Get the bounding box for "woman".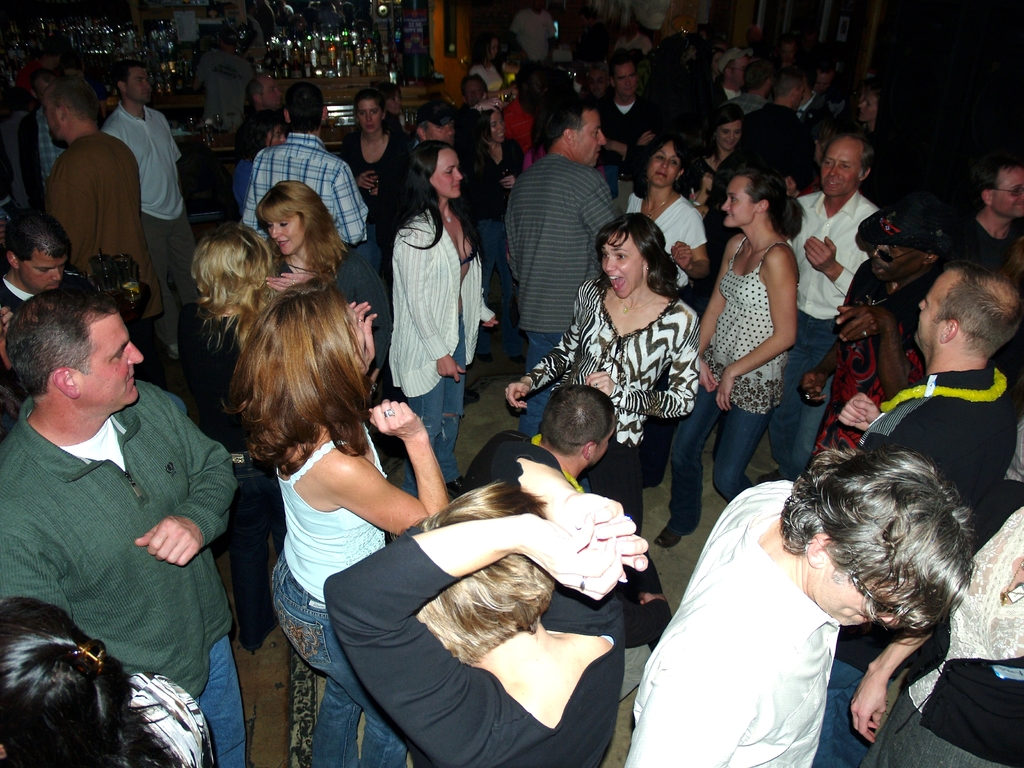
detection(506, 210, 709, 548).
